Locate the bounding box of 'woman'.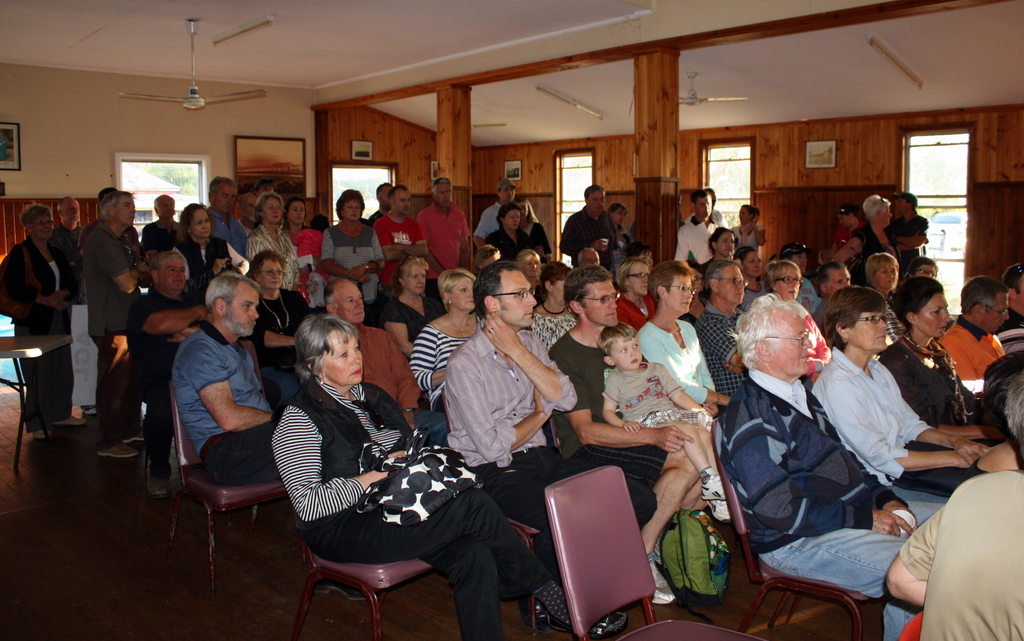
Bounding box: BBox(314, 189, 388, 305).
